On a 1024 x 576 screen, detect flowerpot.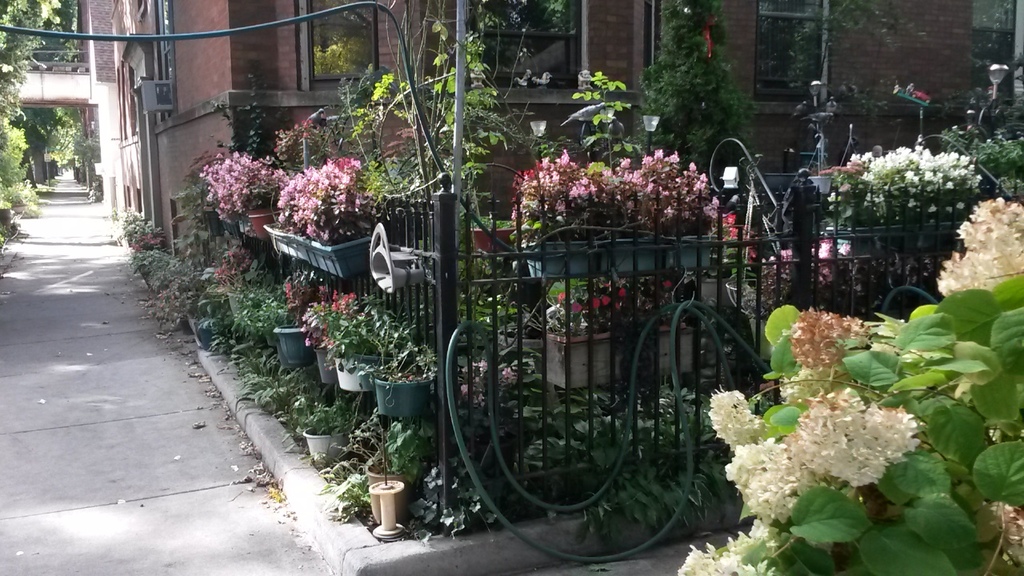
<bbox>298, 422, 350, 469</bbox>.
